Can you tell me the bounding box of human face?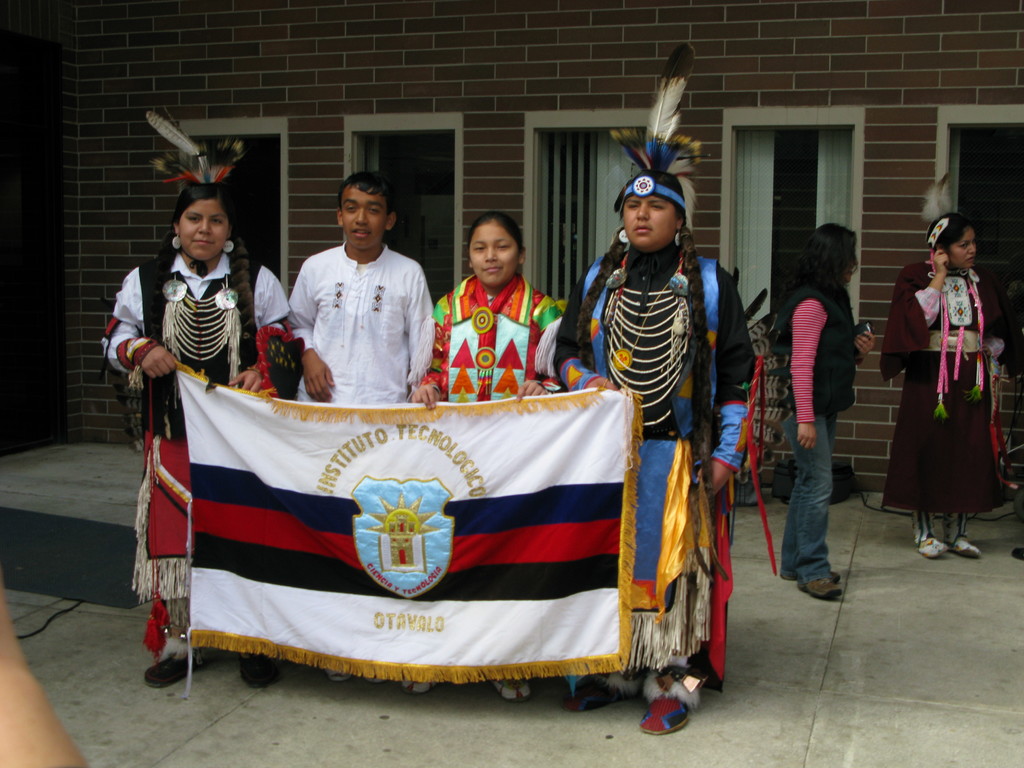
select_region(179, 196, 228, 264).
